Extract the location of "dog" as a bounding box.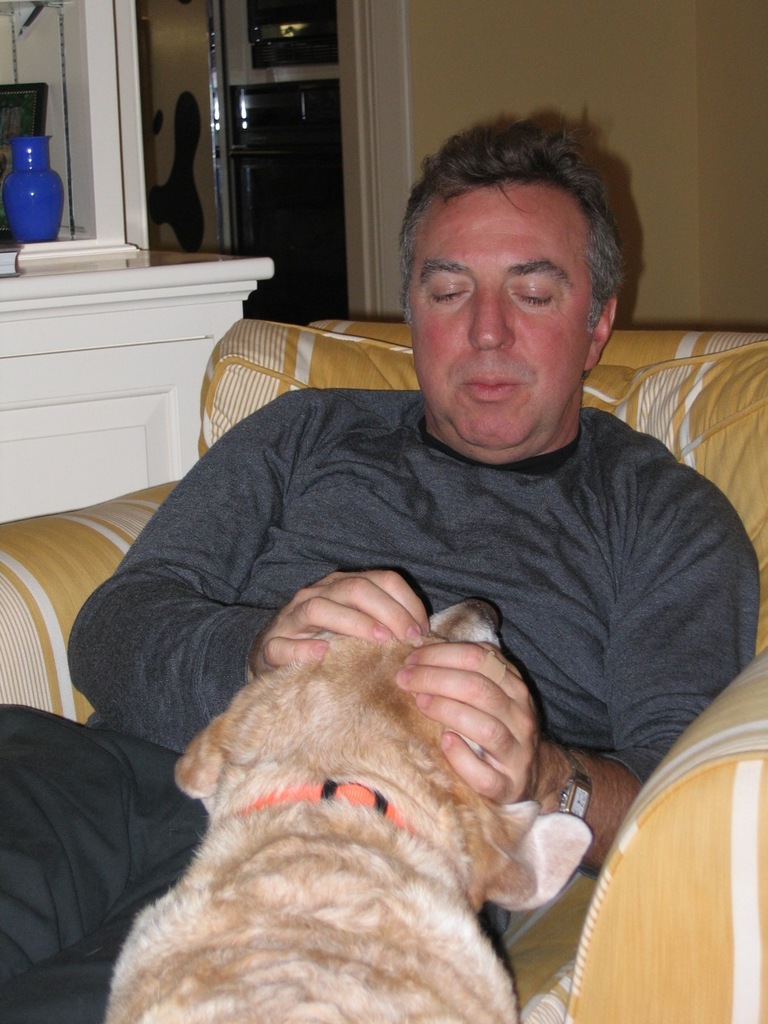
[left=107, top=599, right=591, bottom=1023].
